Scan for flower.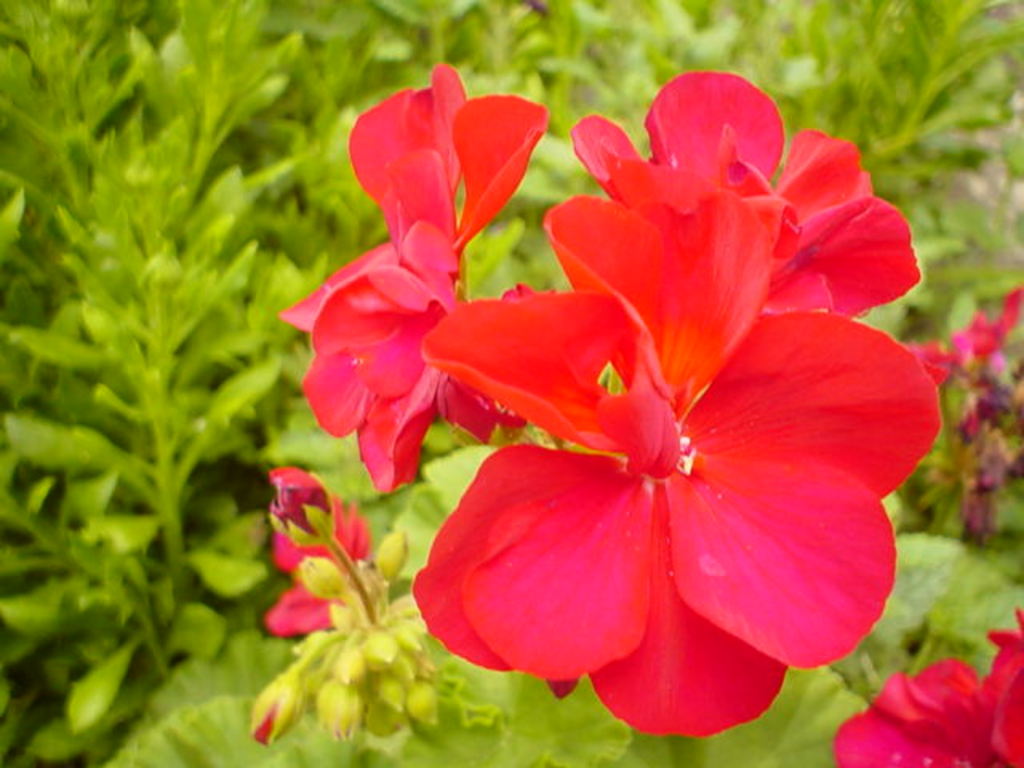
Scan result: bbox=(834, 654, 1002, 766).
